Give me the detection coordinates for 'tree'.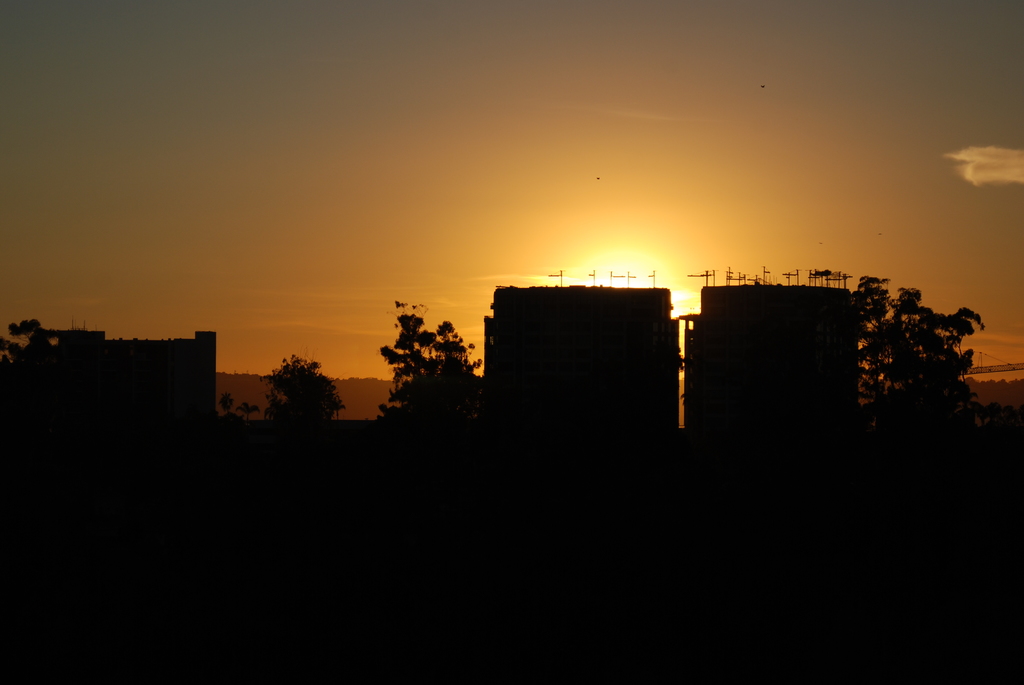
select_region(364, 288, 469, 427).
